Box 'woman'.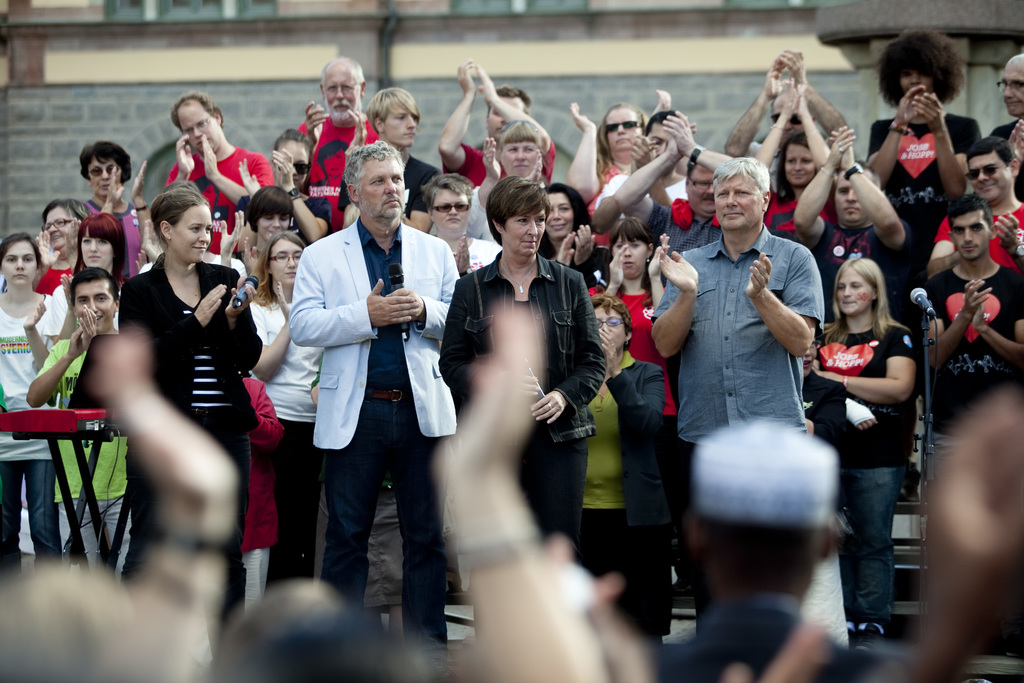
l=73, t=140, r=163, b=274.
